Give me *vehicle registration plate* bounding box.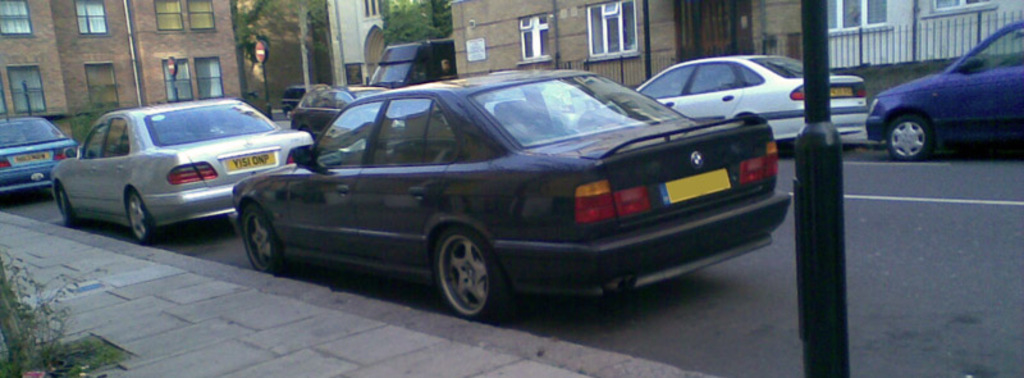
657:167:733:205.
